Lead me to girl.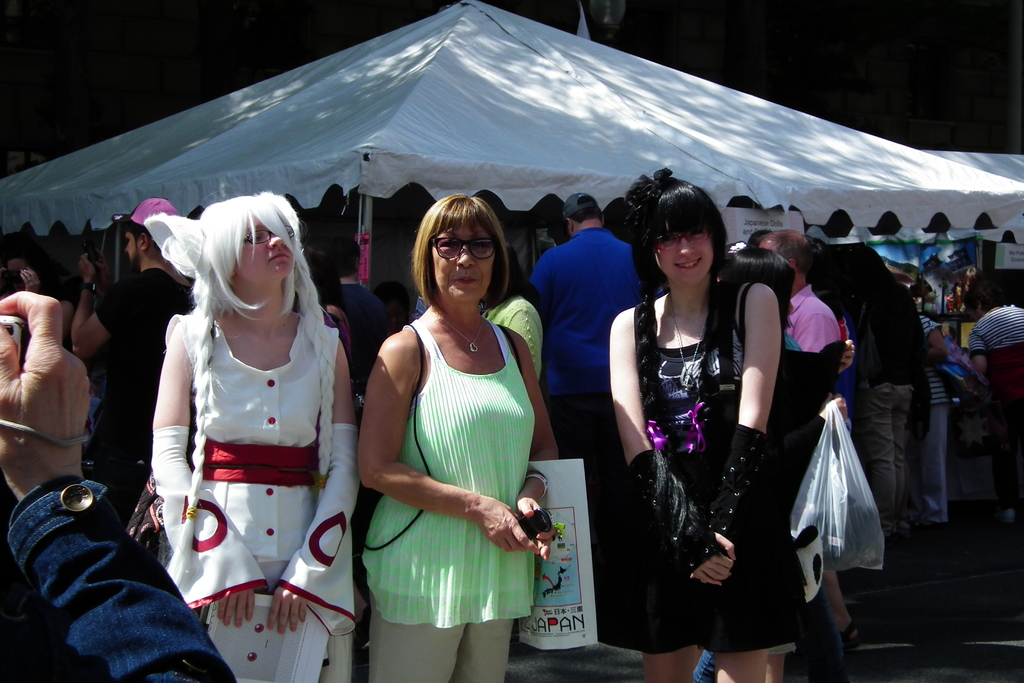
Lead to l=146, t=185, r=364, b=682.
